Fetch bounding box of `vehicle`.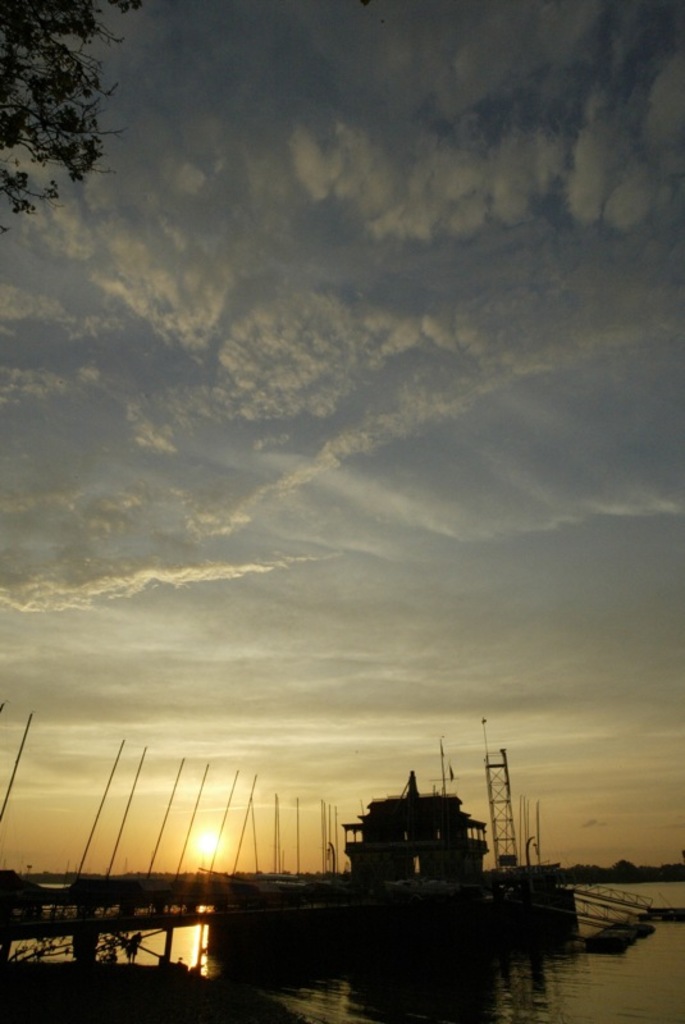
Bbox: pyautogui.locateOnScreen(198, 773, 588, 965).
